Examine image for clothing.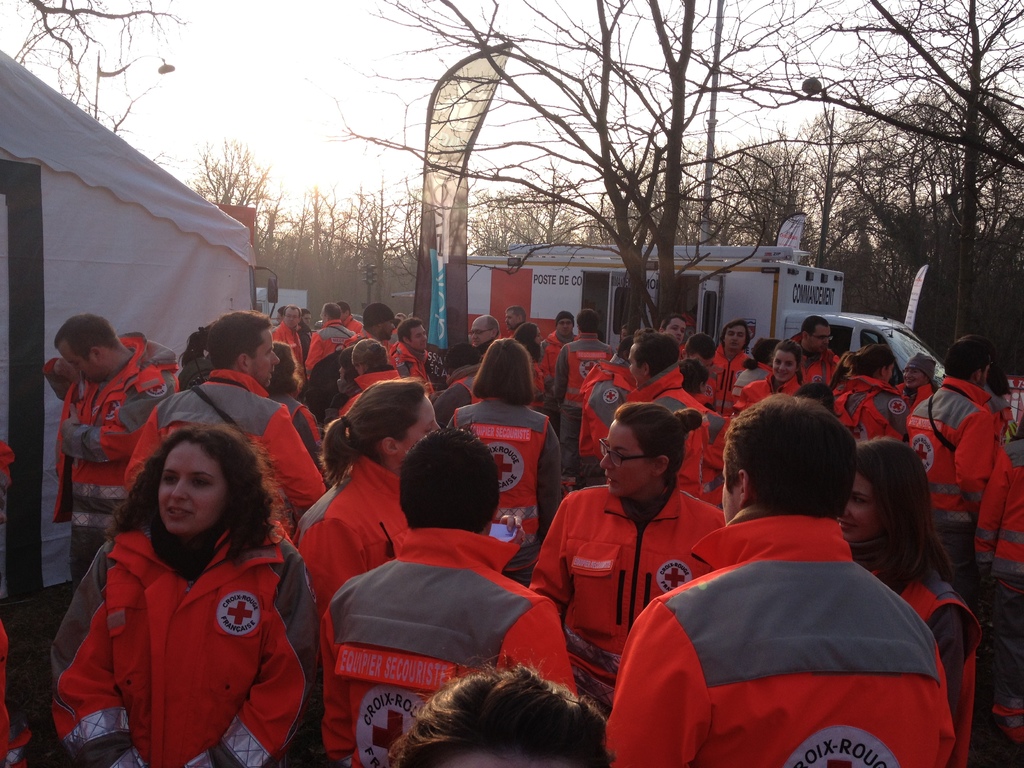
Examination result: bbox=(711, 343, 743, 408).
